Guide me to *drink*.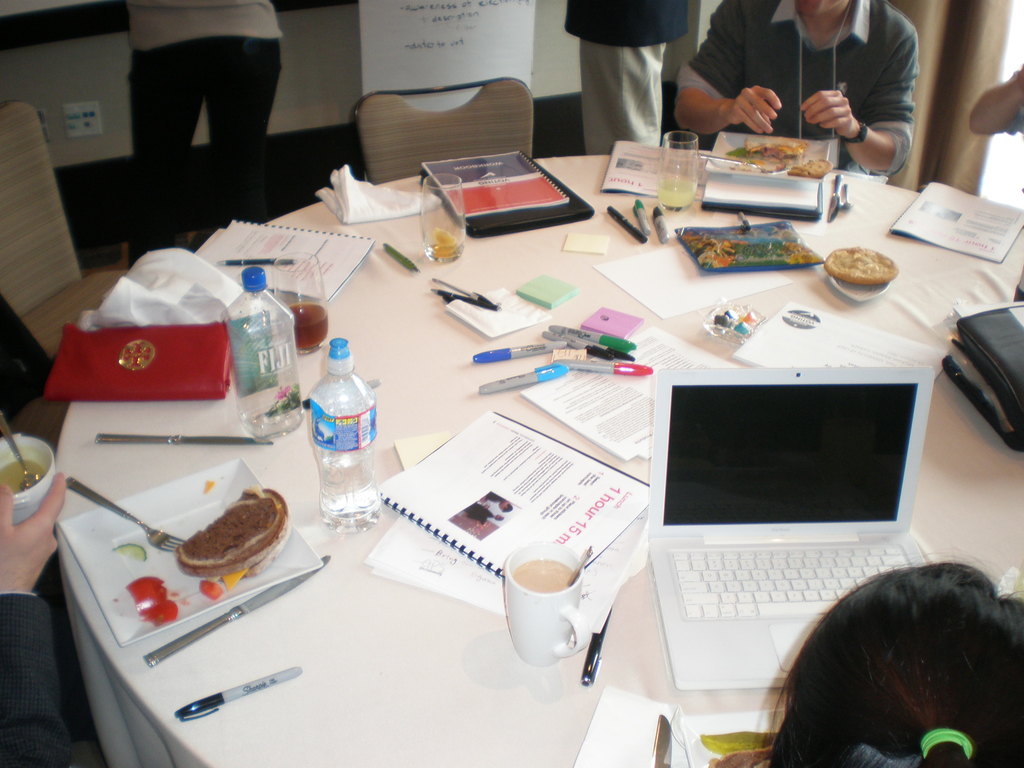
Guidance: BBox(274, 303, 330, 351).
